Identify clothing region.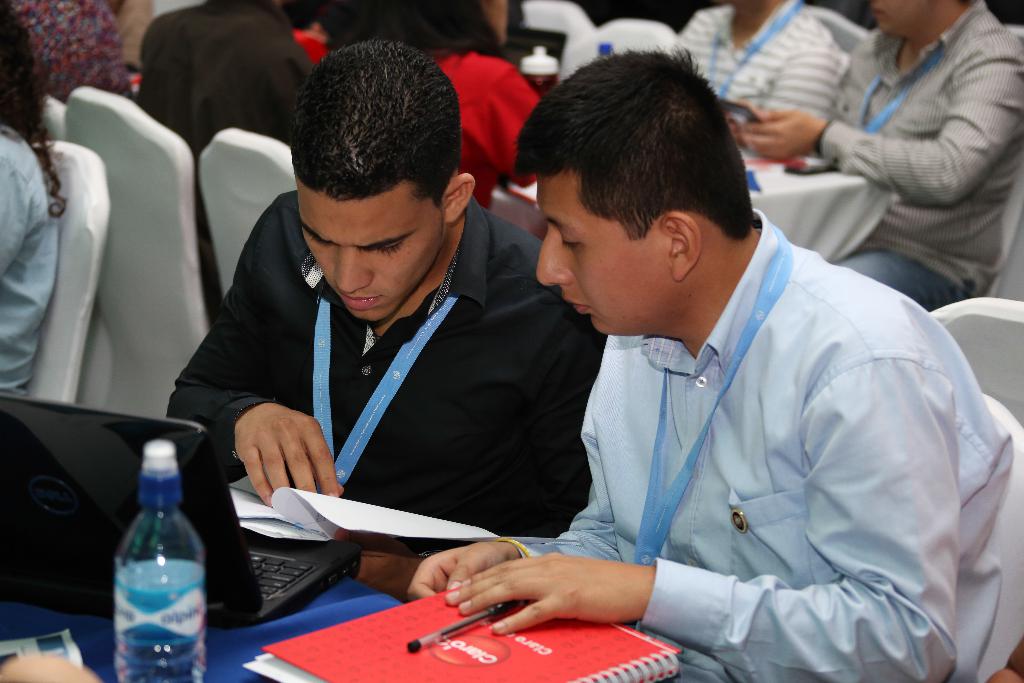
Region: {"left": 502, "top": 204, "right": 1023, "bottom": 682}.
